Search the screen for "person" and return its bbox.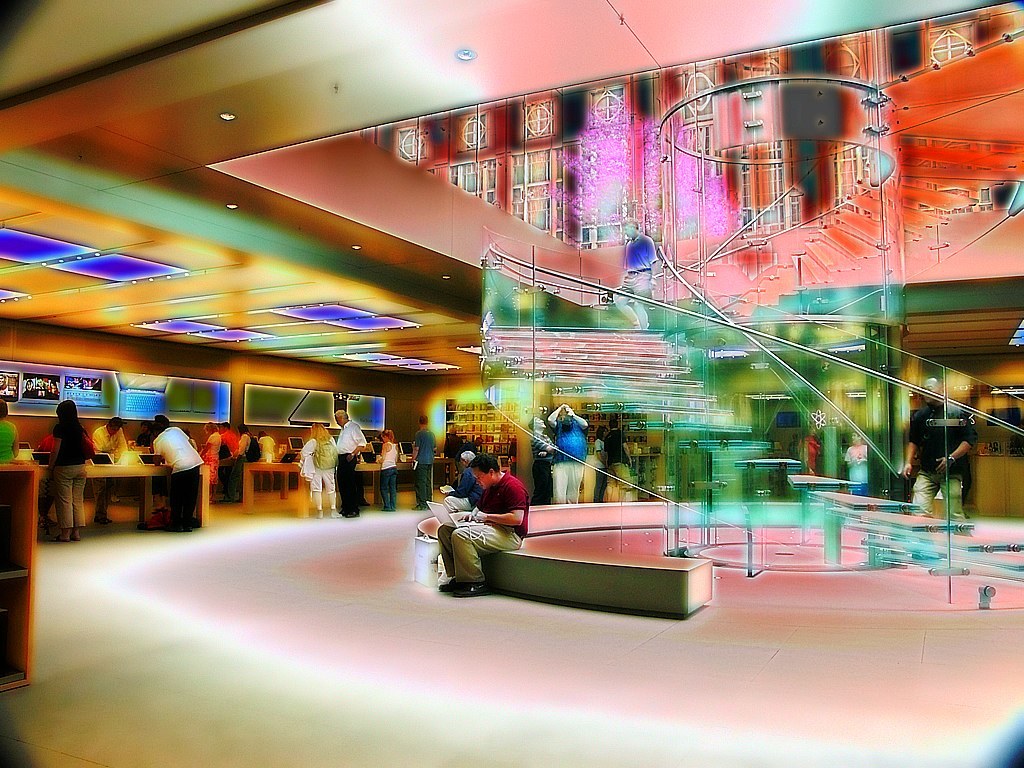
Found: box(212, 423, 251, 496).
